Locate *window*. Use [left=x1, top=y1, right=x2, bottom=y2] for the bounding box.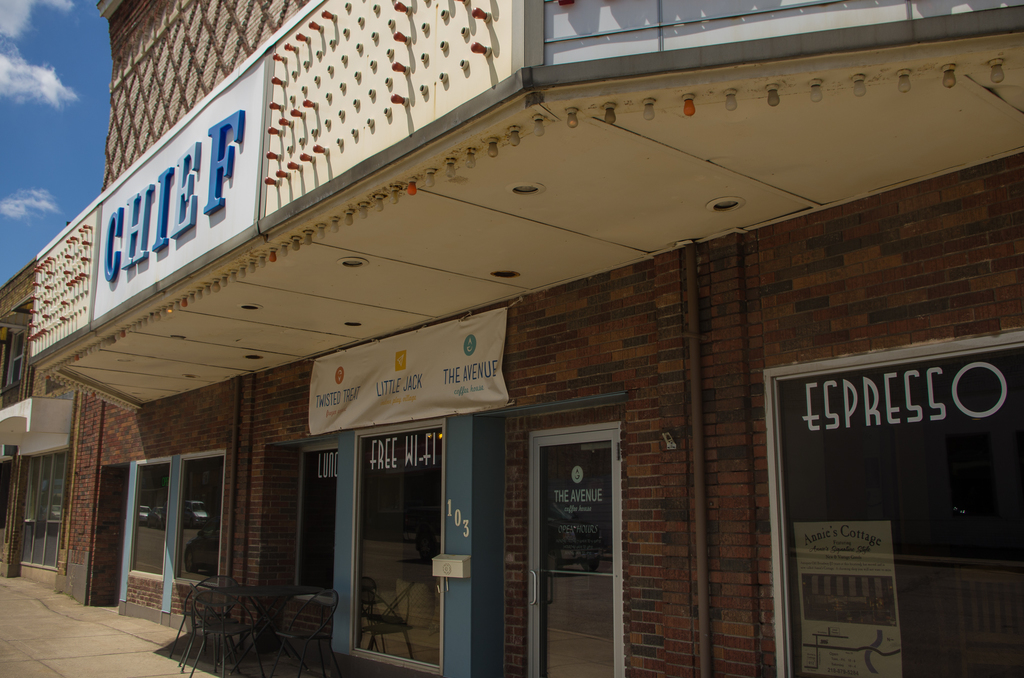
[left=175, top=450, right=227, bottom=586].
